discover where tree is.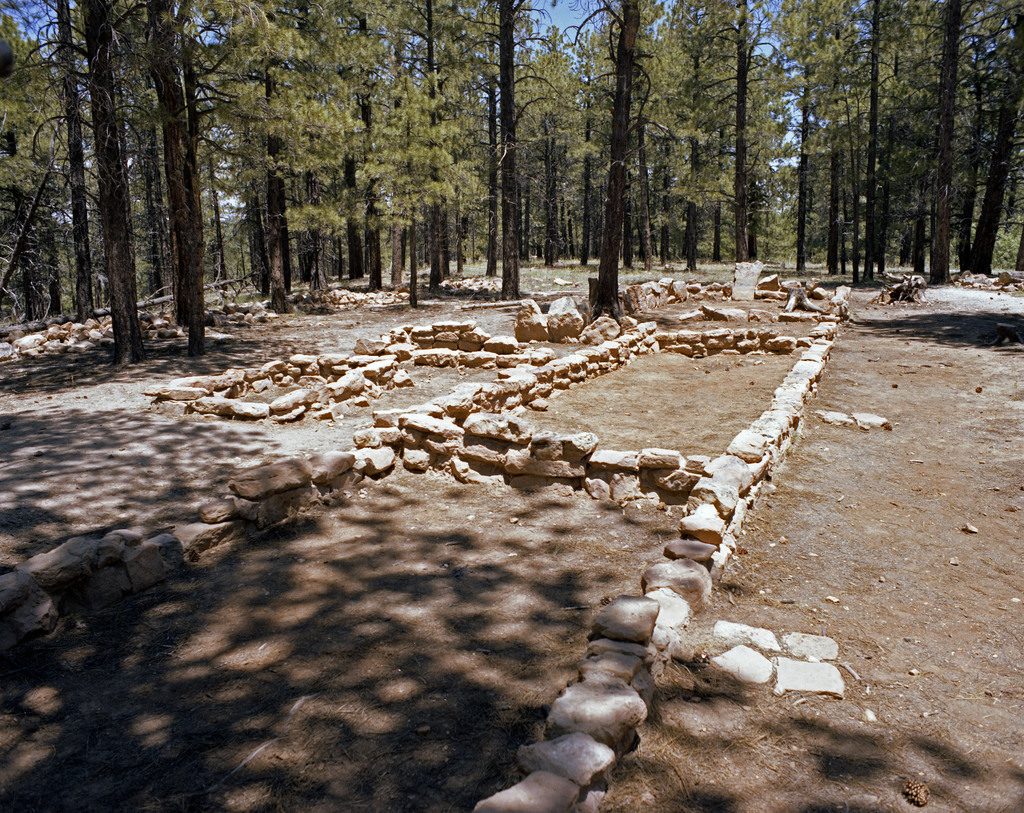
Discovered at detection(890, 0, 1021, 277).
